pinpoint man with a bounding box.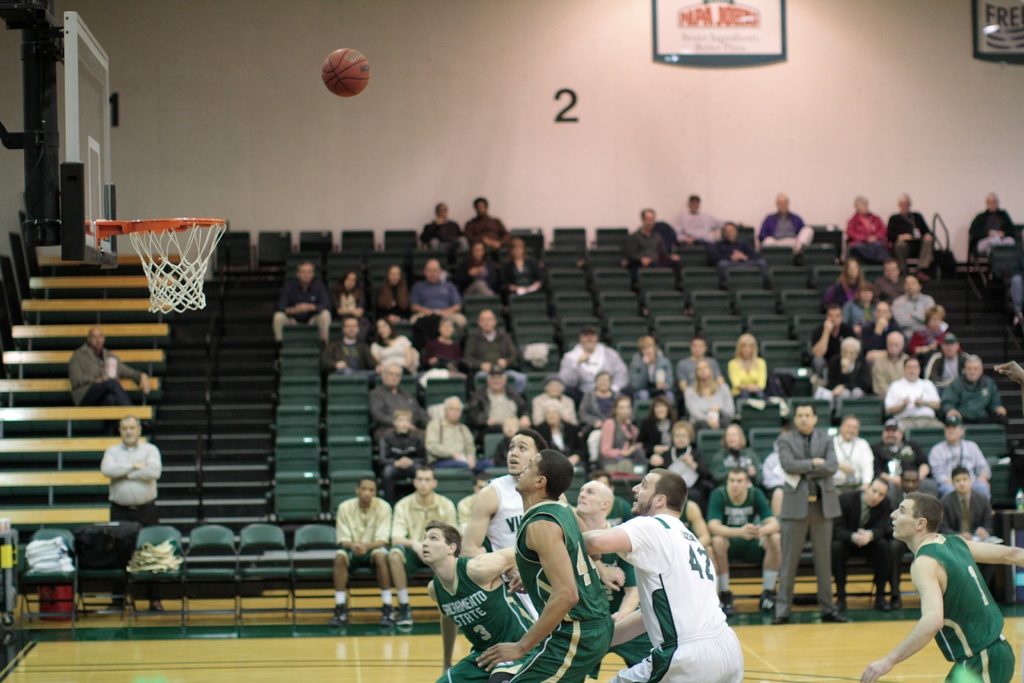
550,324,627,404.
